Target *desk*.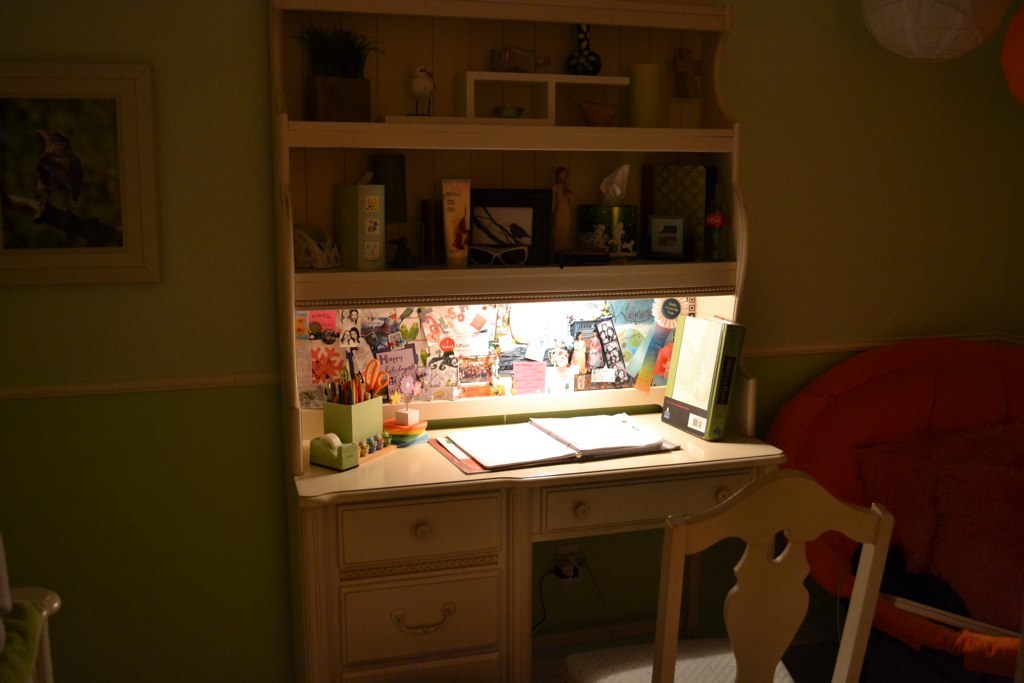
Target region: detection(288, 410, 781, 682).
